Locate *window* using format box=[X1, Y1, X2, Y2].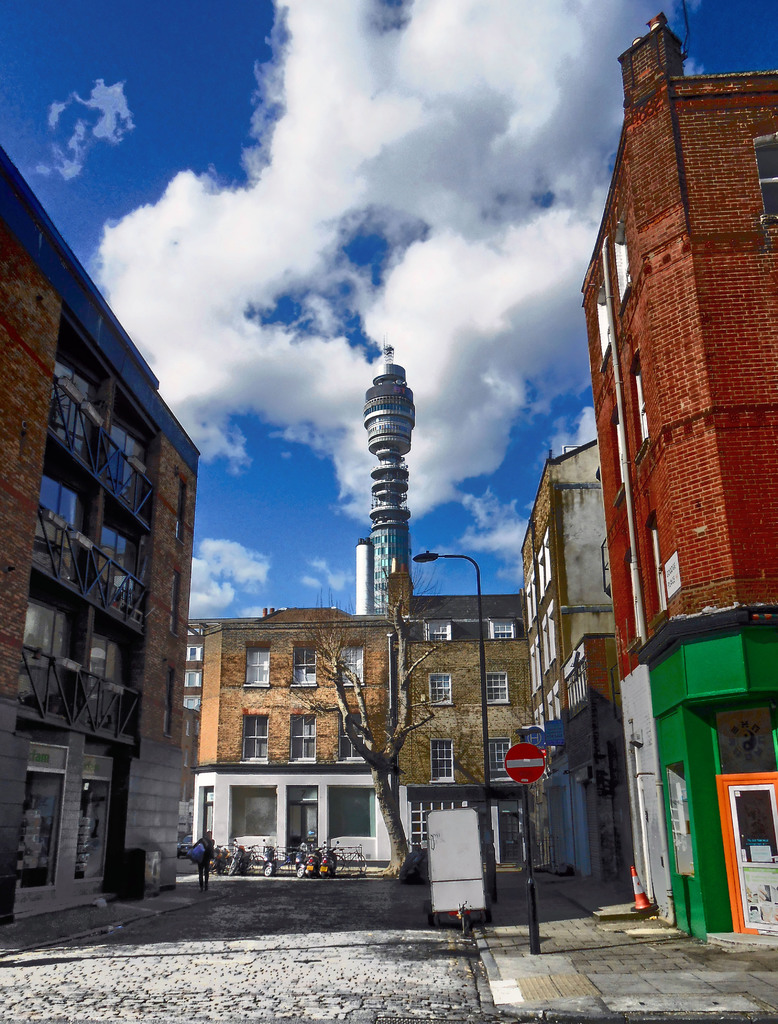
box=[425, 676, 459, 708].
